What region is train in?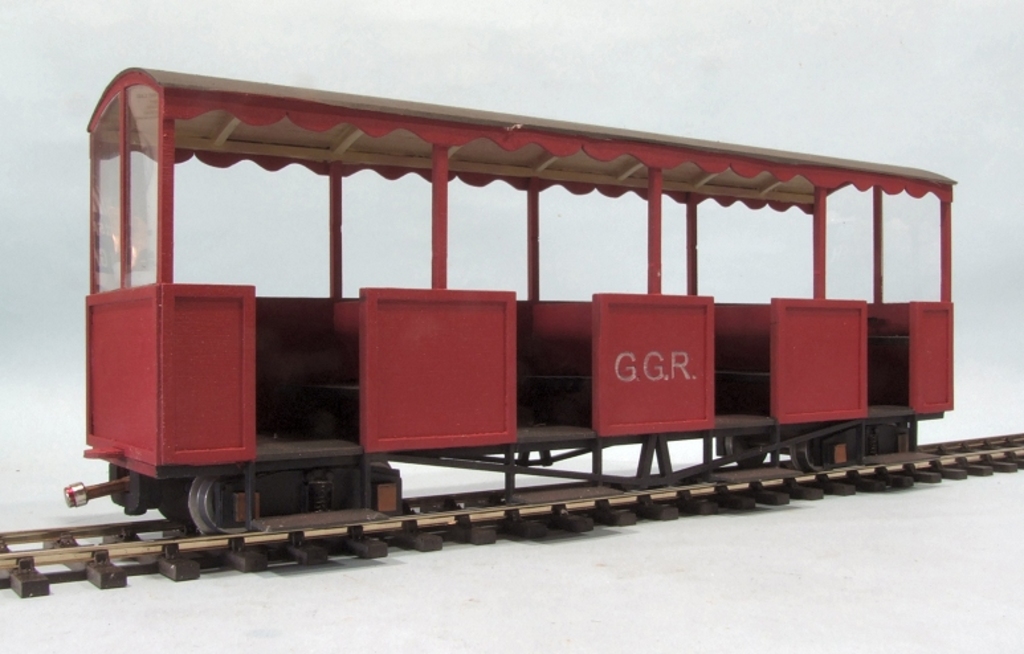
detection(62, 70, 954, 536).
